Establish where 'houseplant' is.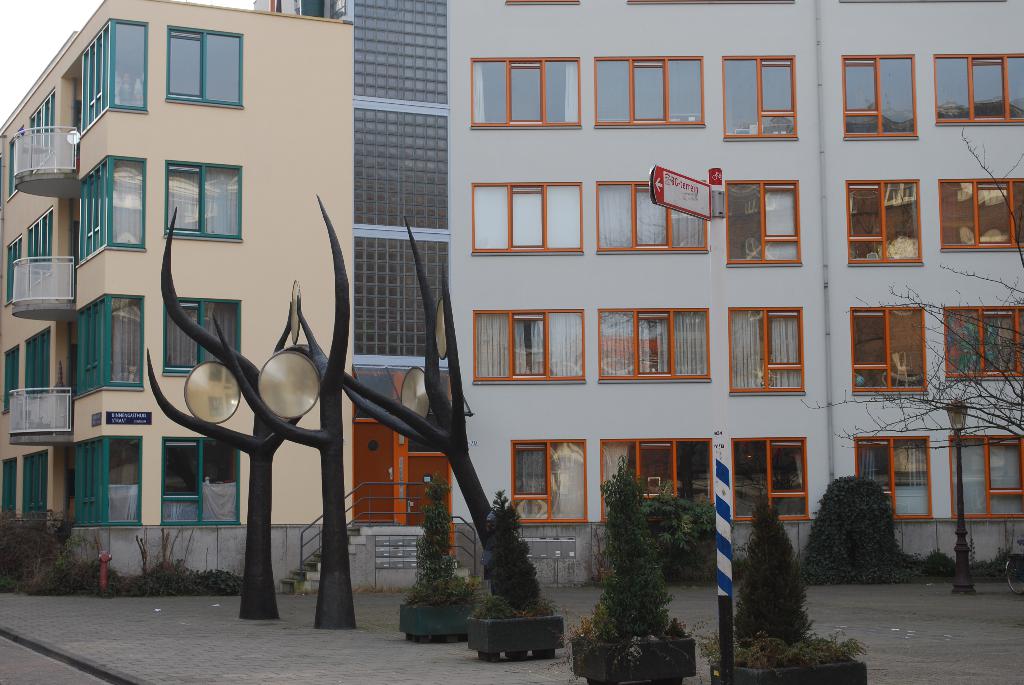
Established at select_region(706, 471, 868, 684).
